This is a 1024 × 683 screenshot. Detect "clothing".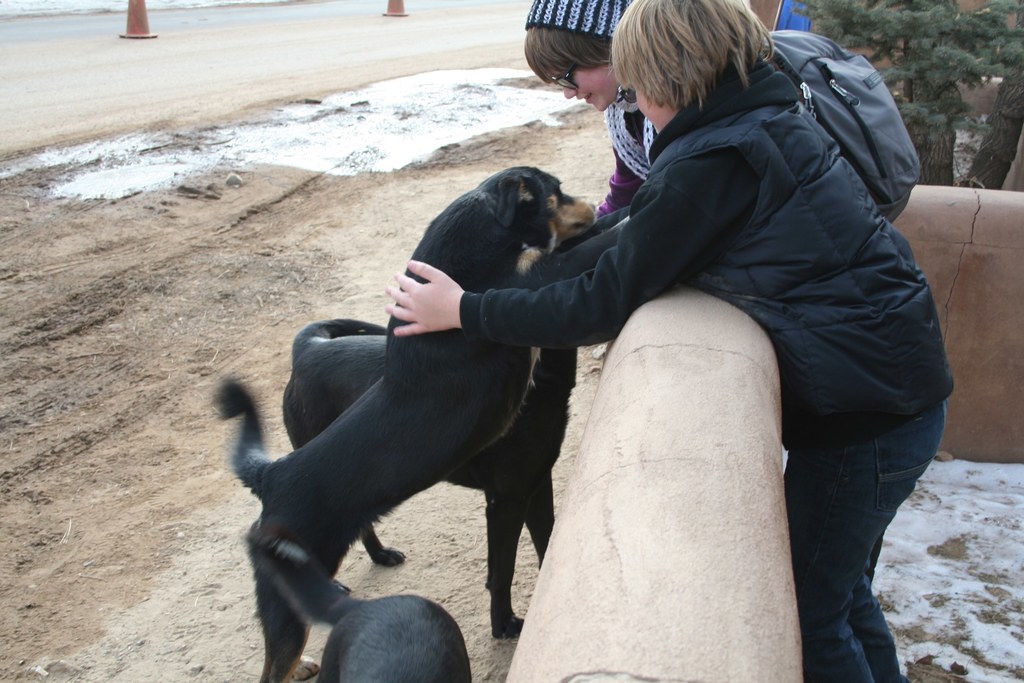
592, 85, 660, 220.
